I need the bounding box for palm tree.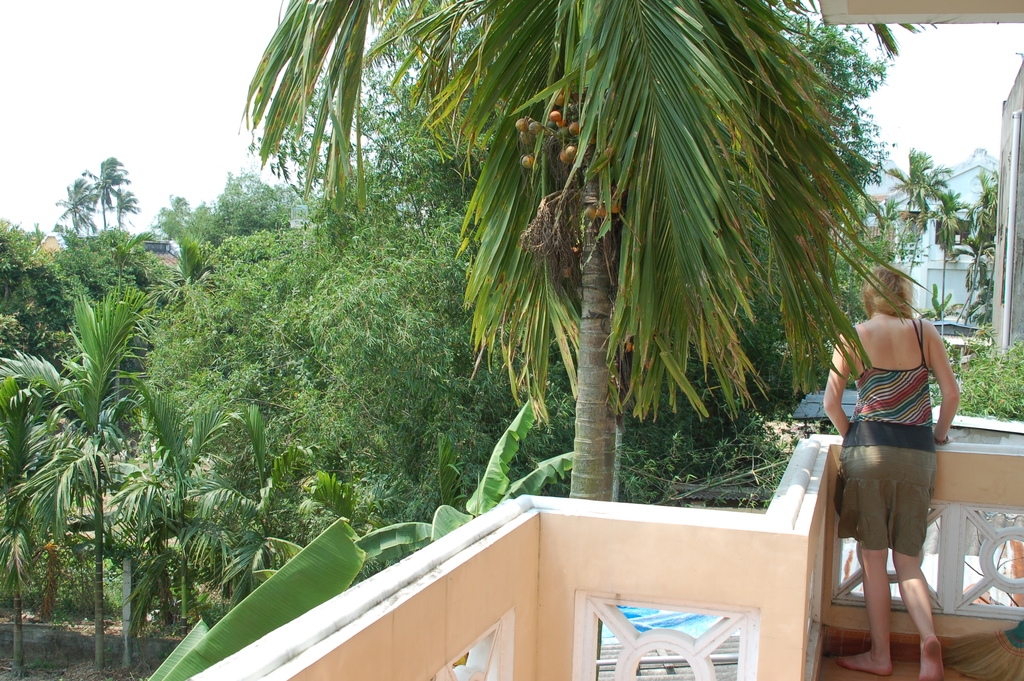
Here it is: box(239, 2, 936, 509).
